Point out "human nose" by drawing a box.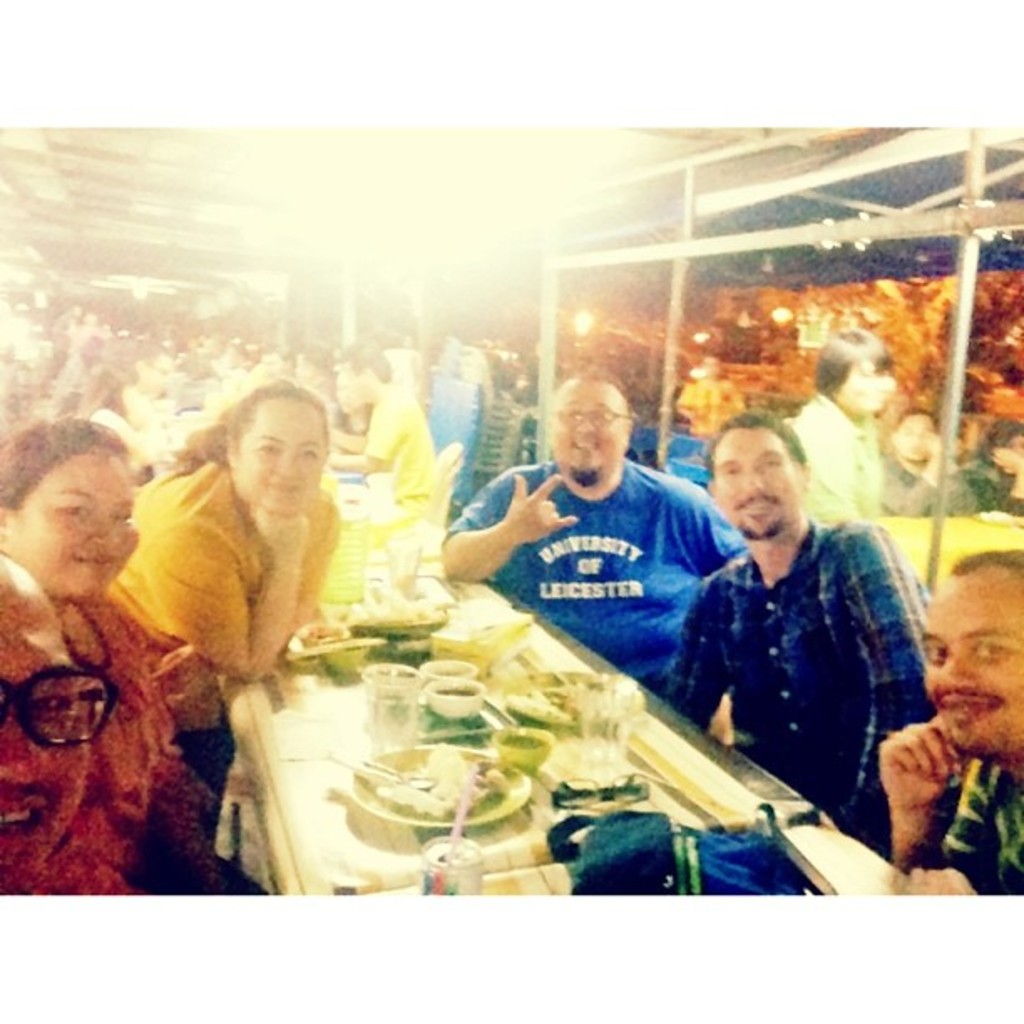
92/517/122/542.
